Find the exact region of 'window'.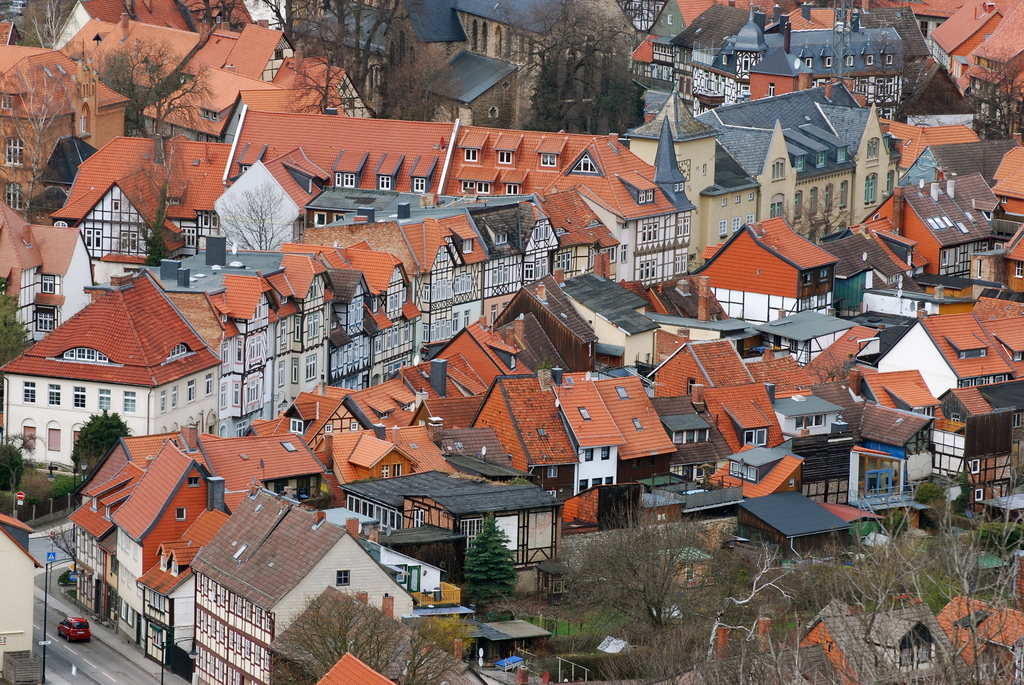
Exact region: [left=676, top=216, right=692, bottom=237].
